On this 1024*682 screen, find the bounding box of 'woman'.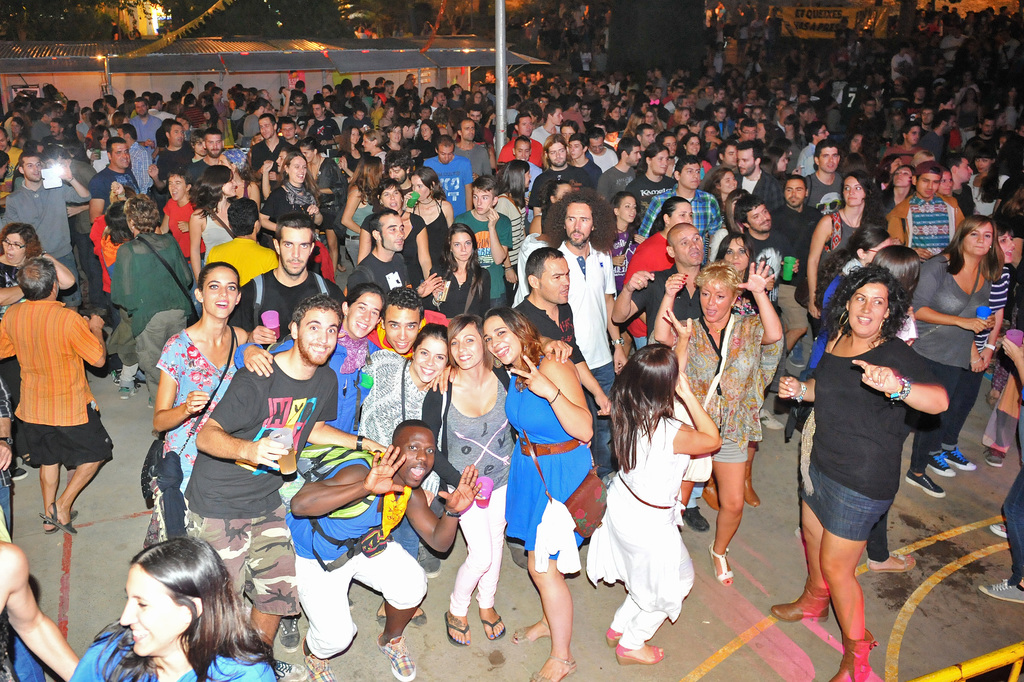
Bounding box: {"left": 790, "top": 246, "right": 936, "bottom": 672}.
